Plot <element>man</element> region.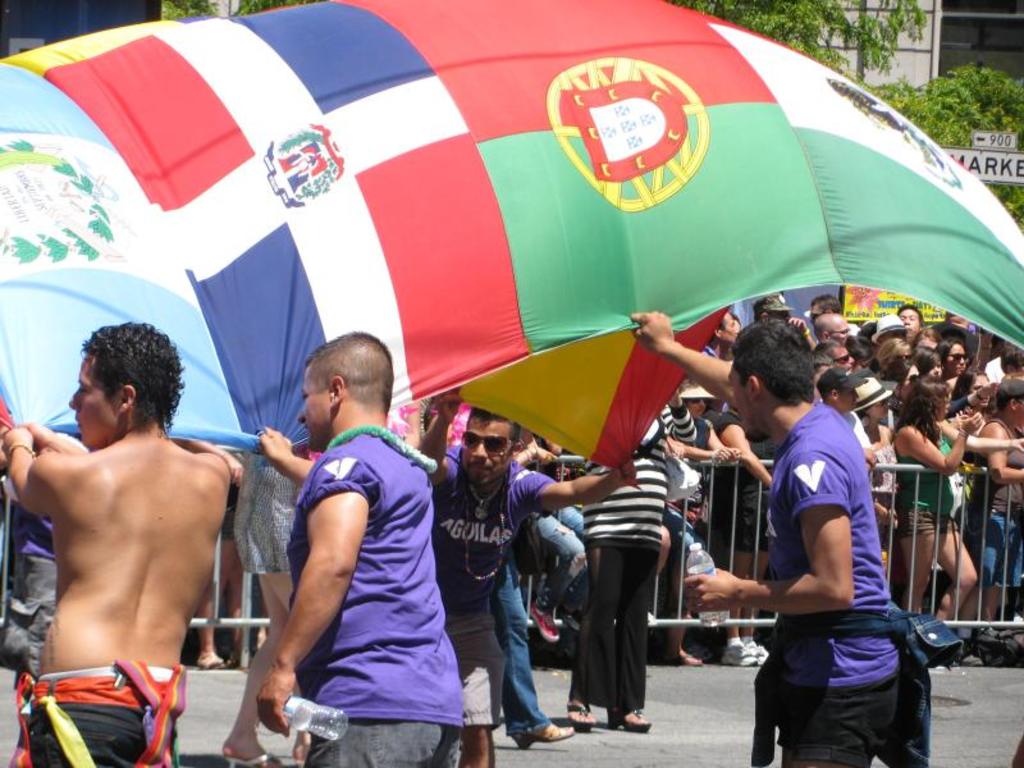
Plotted at Rect(15, 325, 259, 762).
